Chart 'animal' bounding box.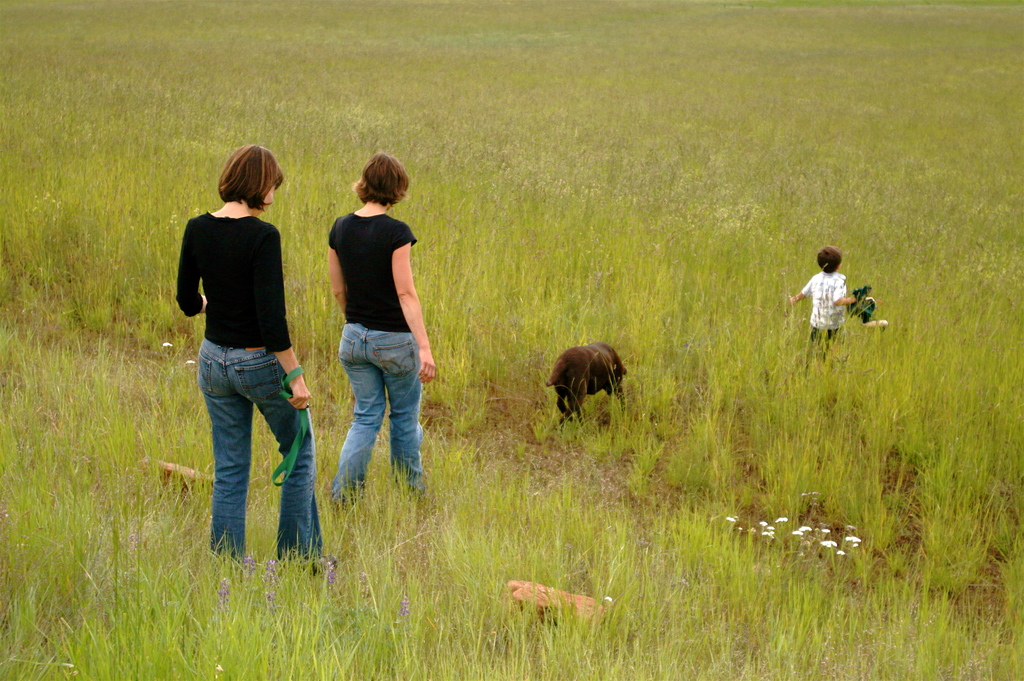
Charted: 541:339:632:431.
